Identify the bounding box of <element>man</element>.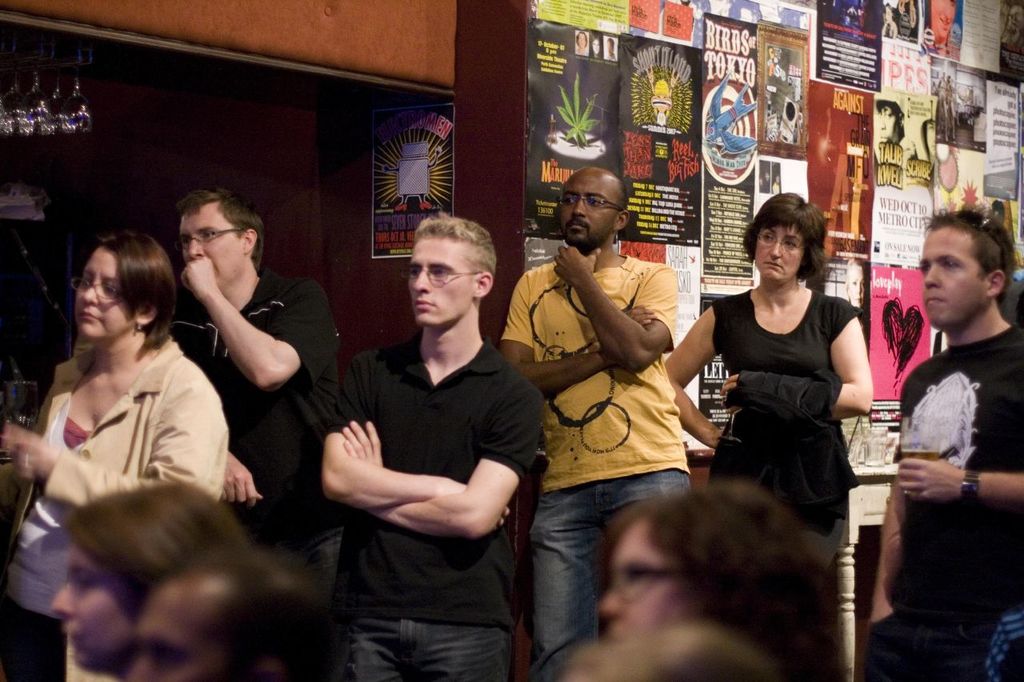
select_region(162, 189, 341, 681).
